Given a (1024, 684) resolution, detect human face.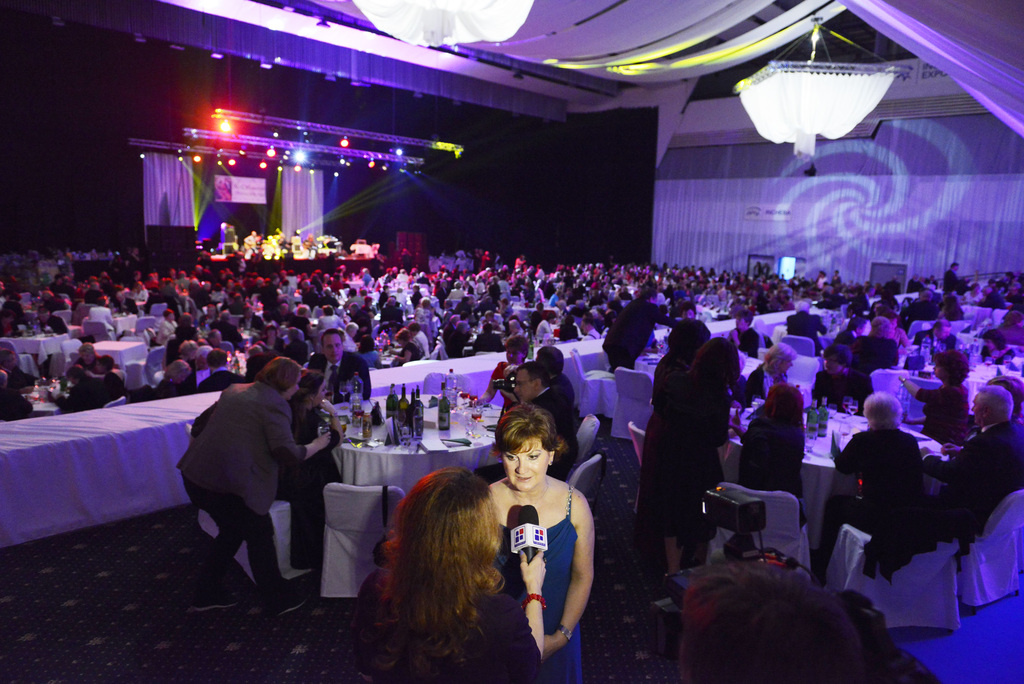
[left=513, top=369, right=535, bottom=403].
